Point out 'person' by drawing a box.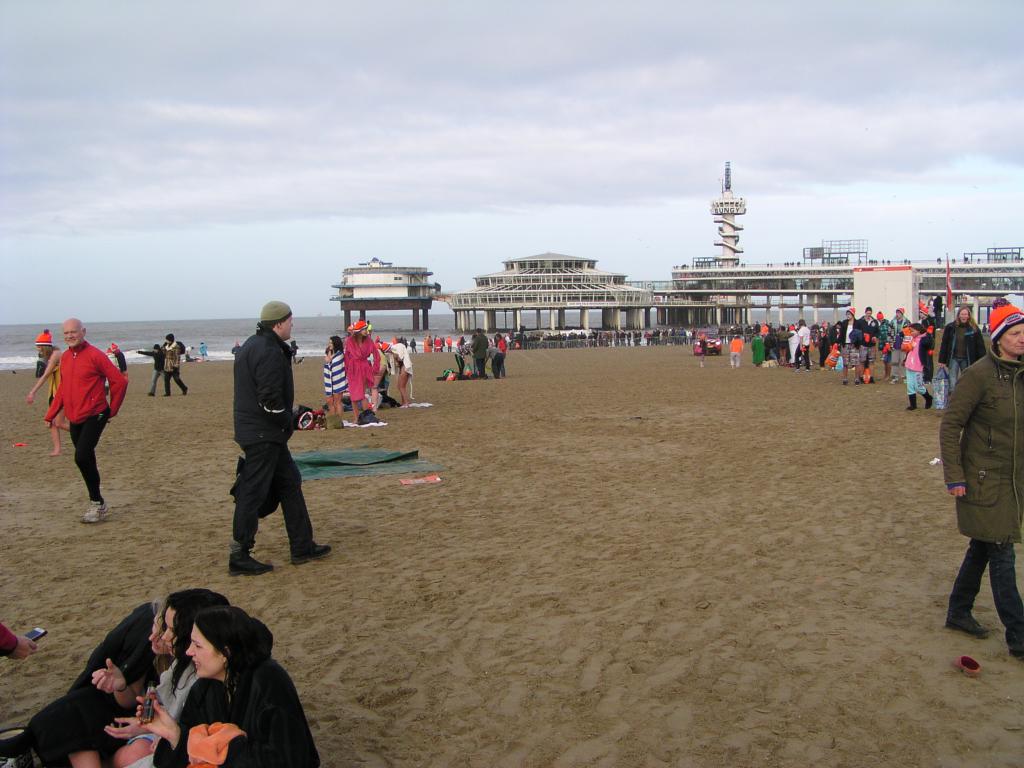
BBox(200, 341, 207, 358).
